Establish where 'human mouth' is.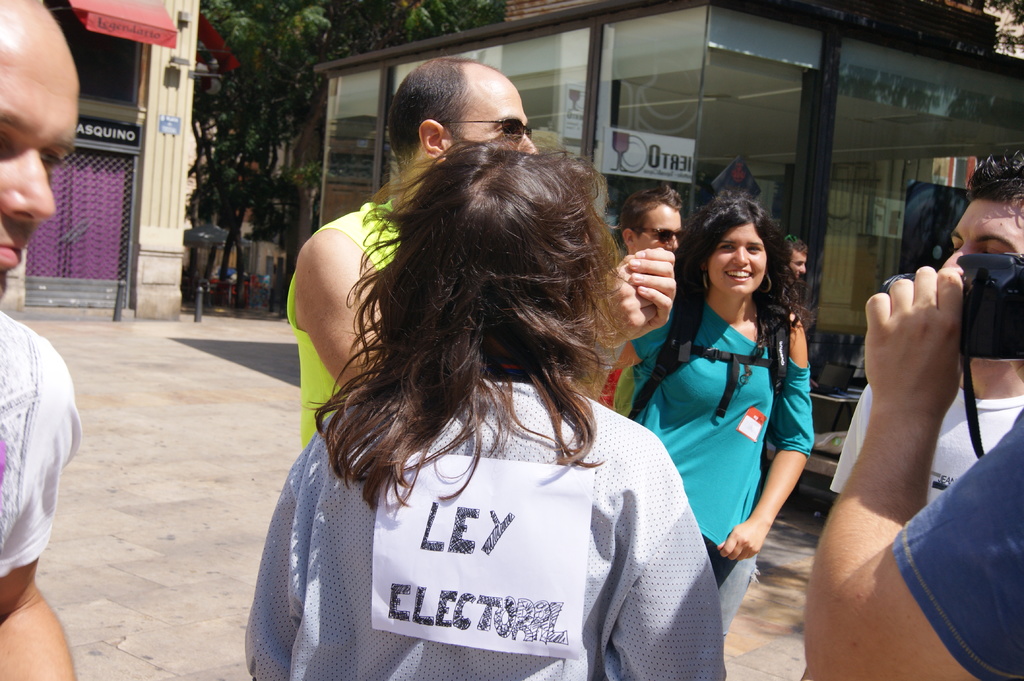
Established at {"x1": 722, "y1": 267, "x2": 756, "y2": 283}.
